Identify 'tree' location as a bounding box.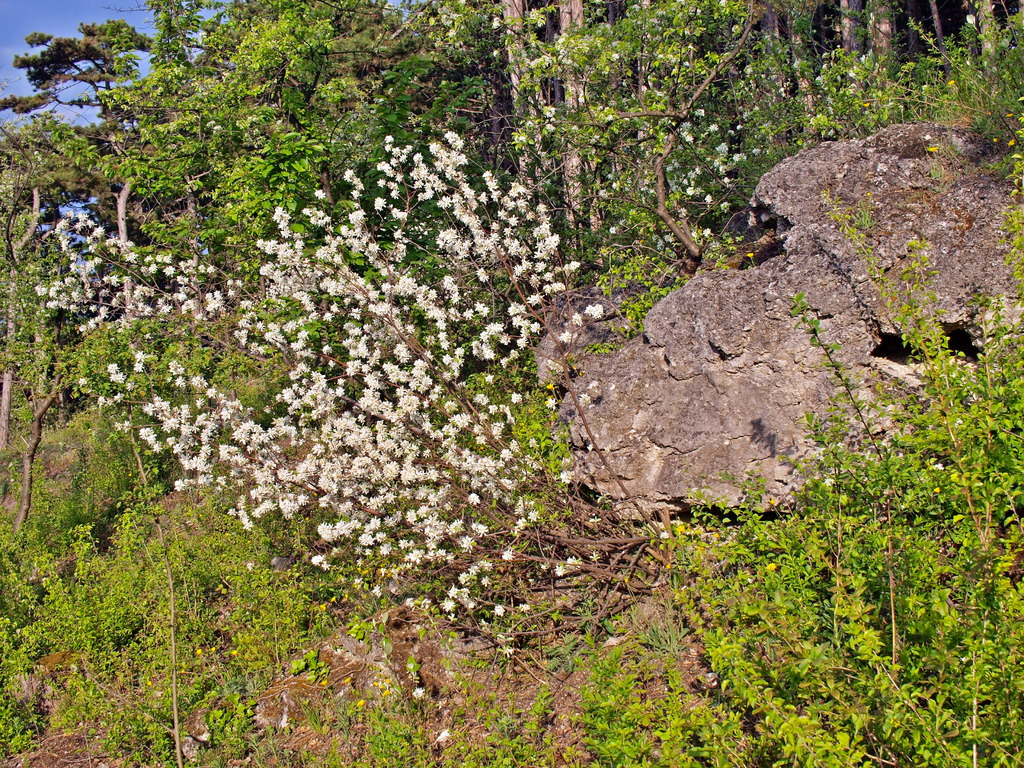
BBox(737, 4, 798, 132).
